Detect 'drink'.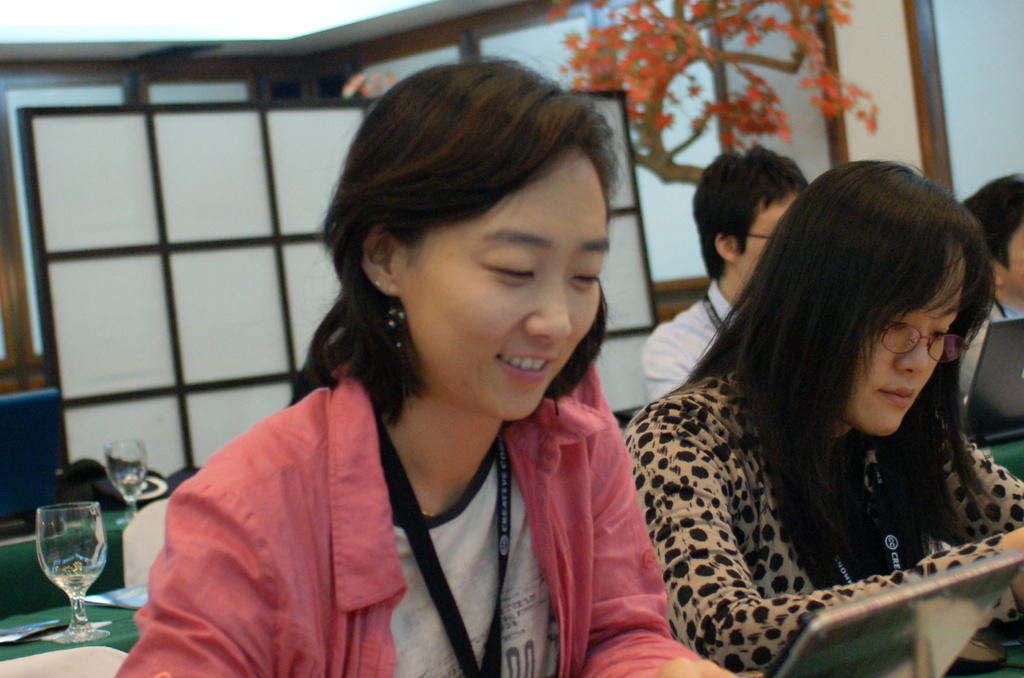
Detected at 18, 494, 106, 627.
